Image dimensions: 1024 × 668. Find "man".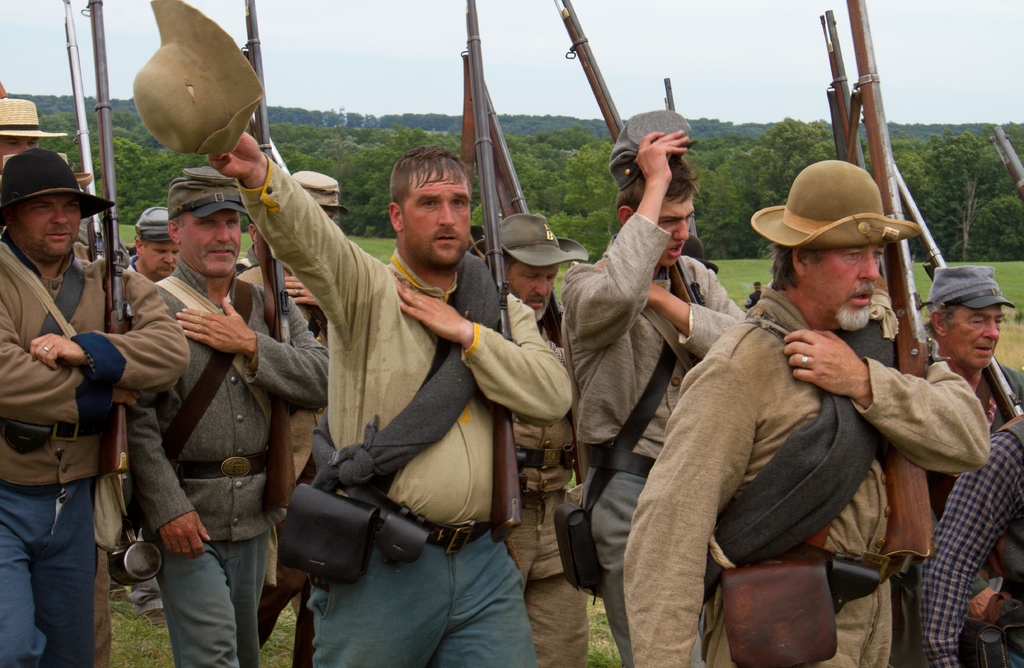
l=129, t=154, r=349, b=667.
